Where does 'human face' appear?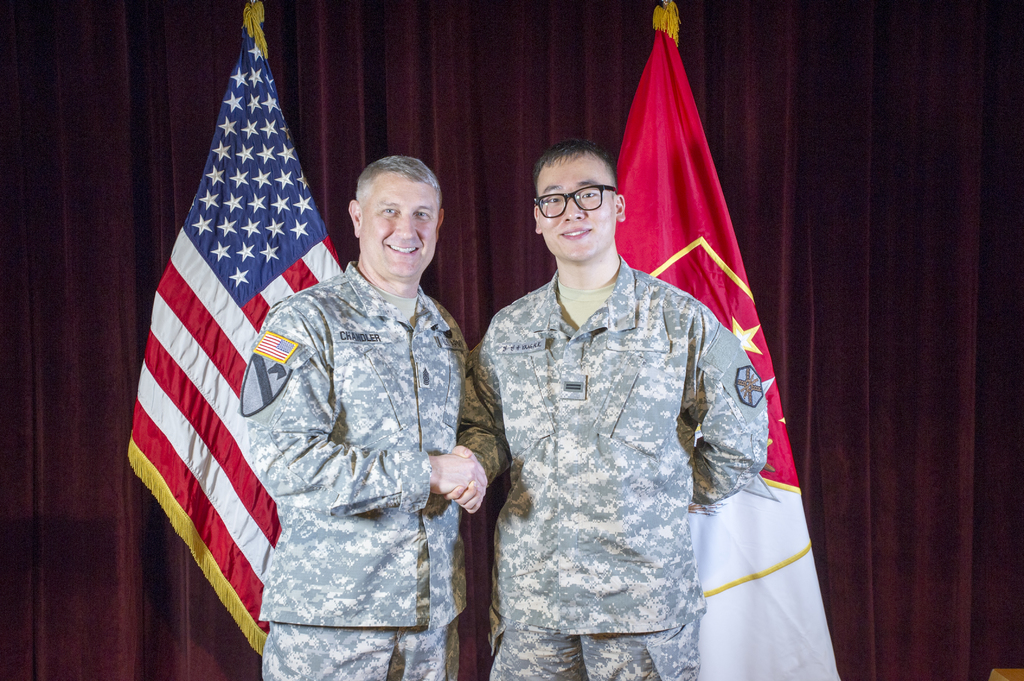
Appears at box=[358, 171, 438, 281].
